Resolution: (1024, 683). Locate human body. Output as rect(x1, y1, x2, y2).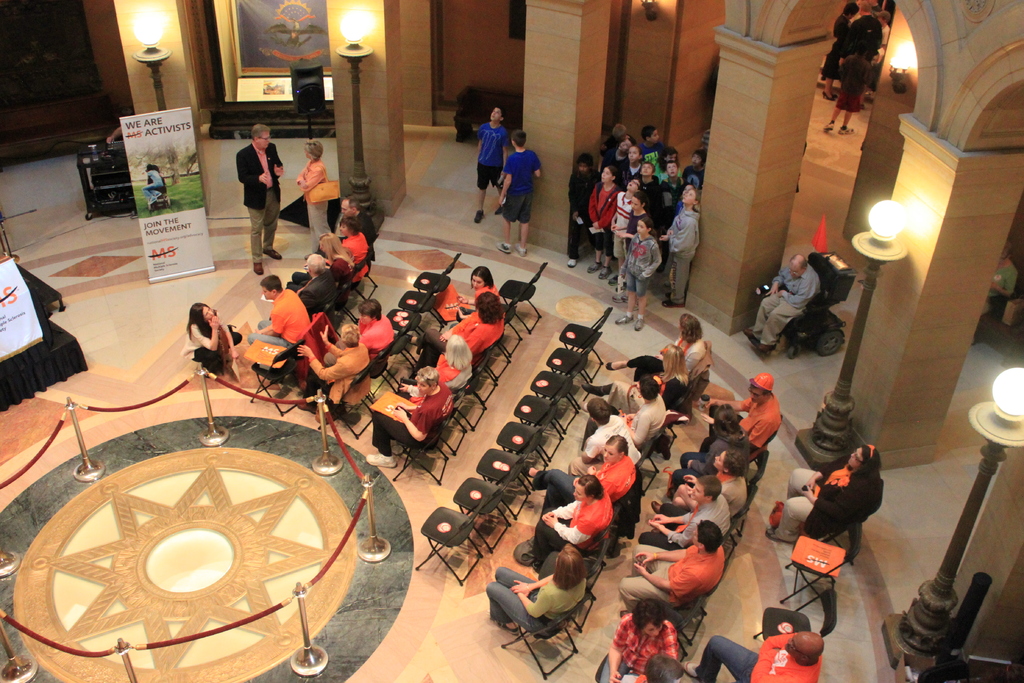
rect(230, 124, 284, 270).
